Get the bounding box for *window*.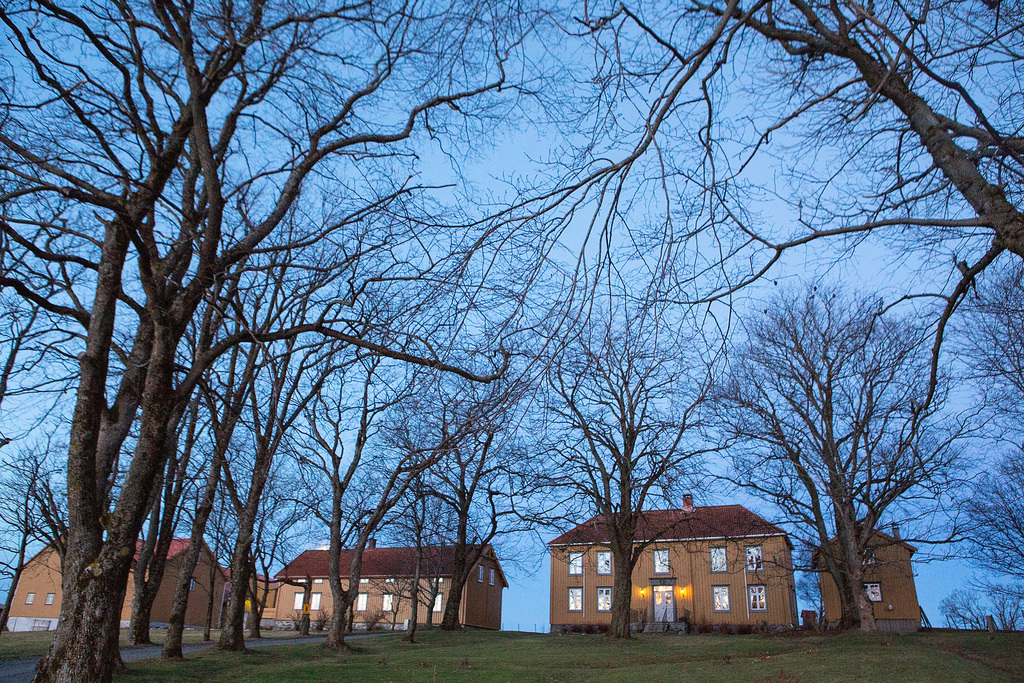
<bbox>596, 552, 614, 575</bbox>.
